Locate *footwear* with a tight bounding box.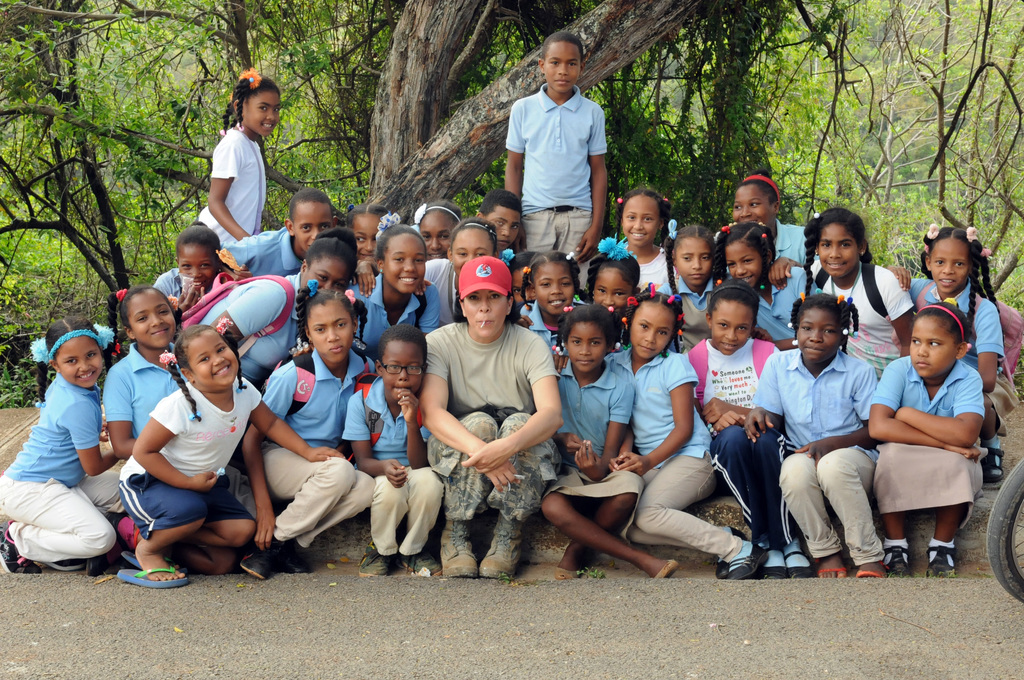
Rect(394, 553, 445, 576).
